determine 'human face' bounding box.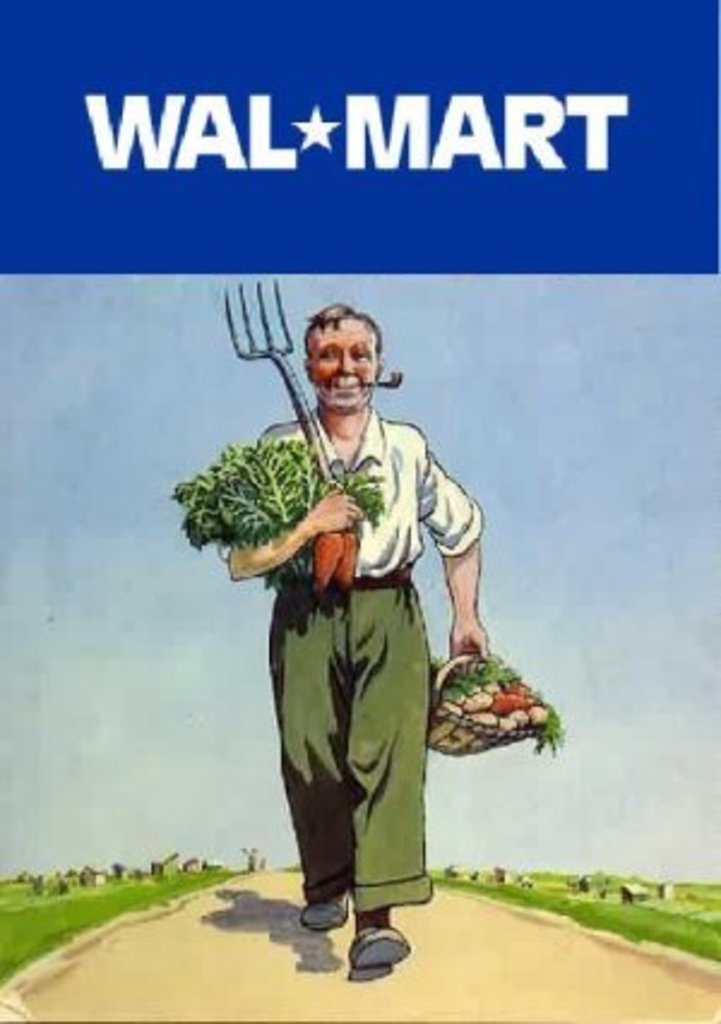
Determined: bbox=(310, 317, 377, 406).
